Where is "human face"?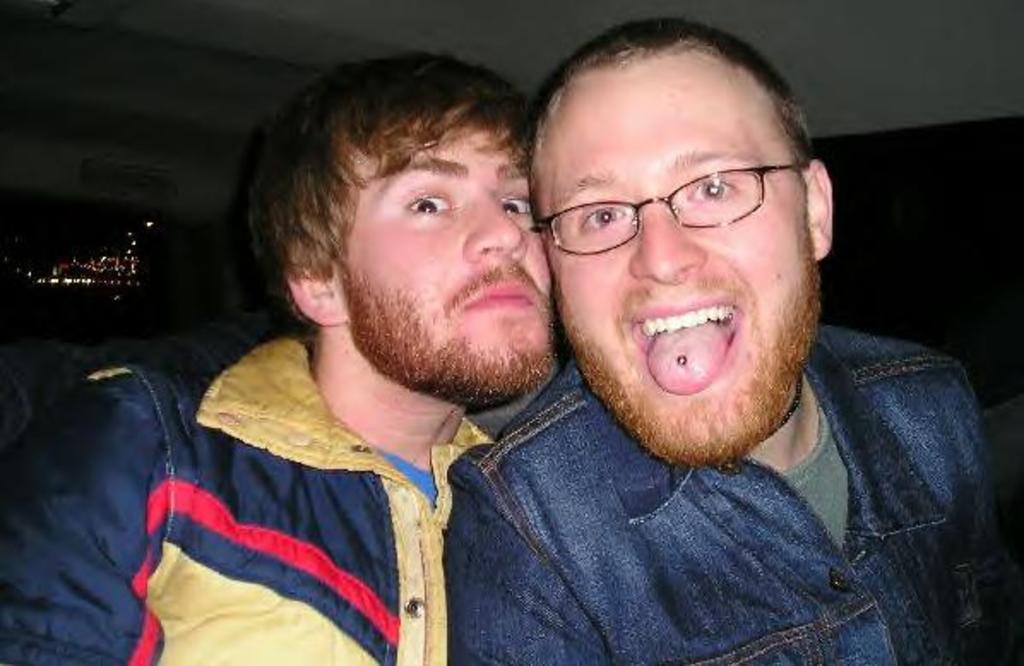
[339,134,553,390].
